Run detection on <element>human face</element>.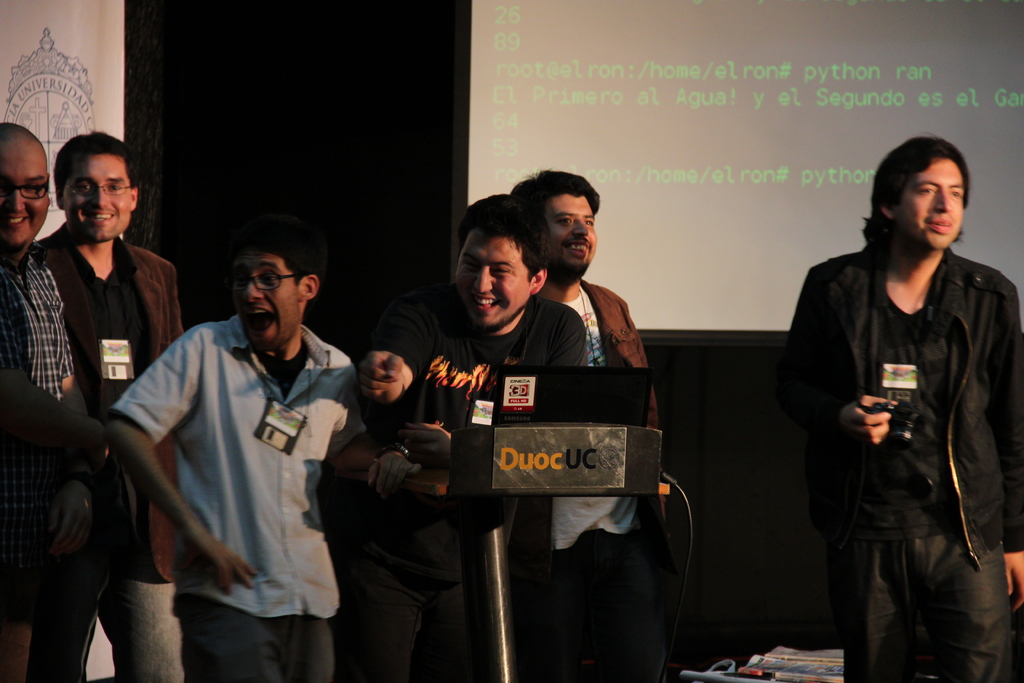
Result: [left=232, top=252, right=301, bottom=346].
